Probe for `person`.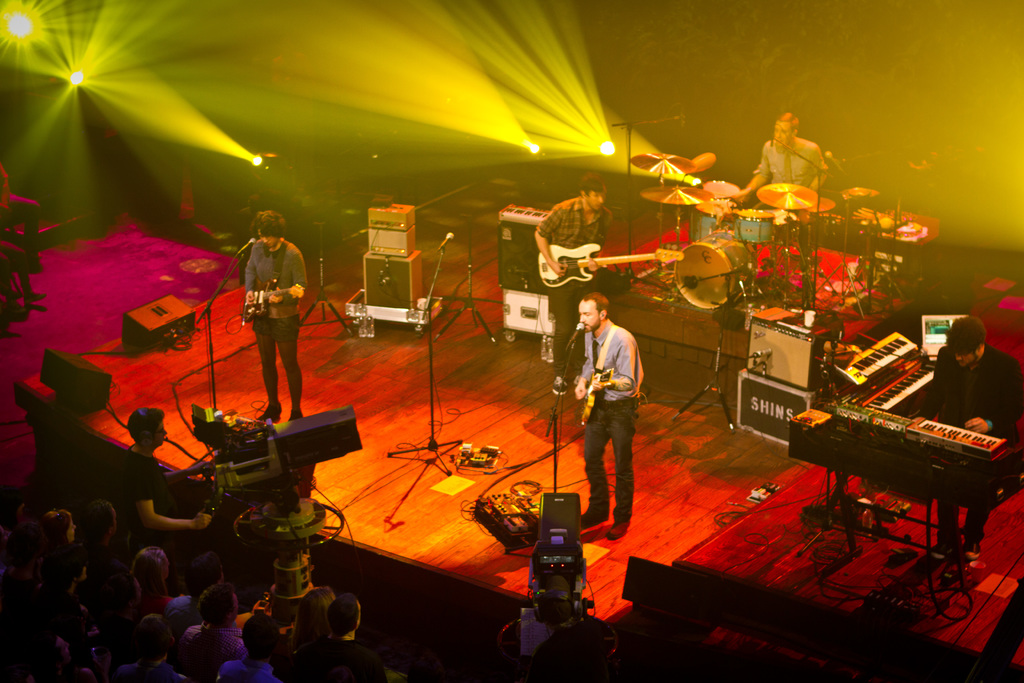
Probe result: {"x1": 525, "y1": 169, "x2": 635, "y2": 404}.
